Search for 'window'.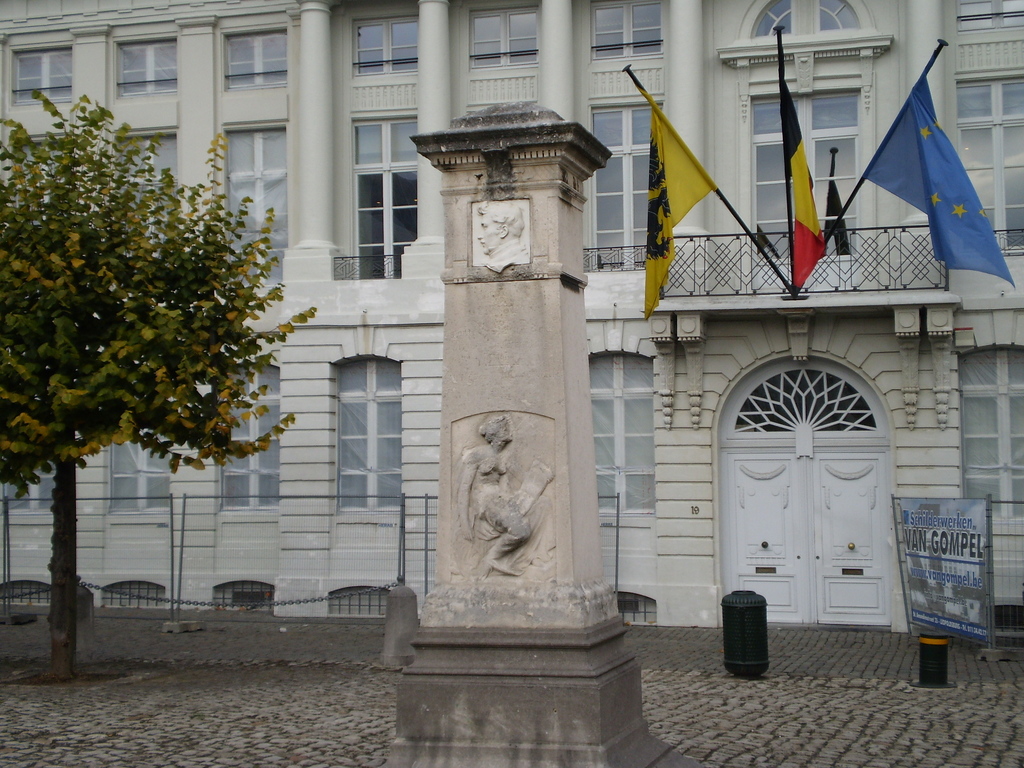
Found at 5 29 84 113.
